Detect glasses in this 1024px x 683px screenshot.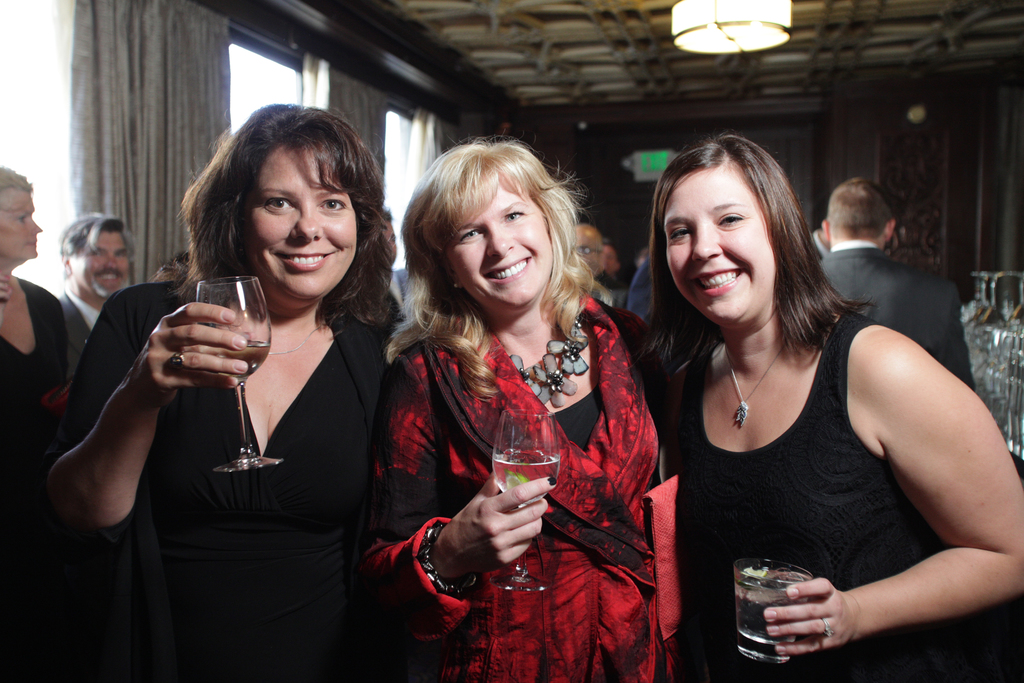
Detection: {"left": 575, "top": 247, "right": 607, "bottom": 259}.
